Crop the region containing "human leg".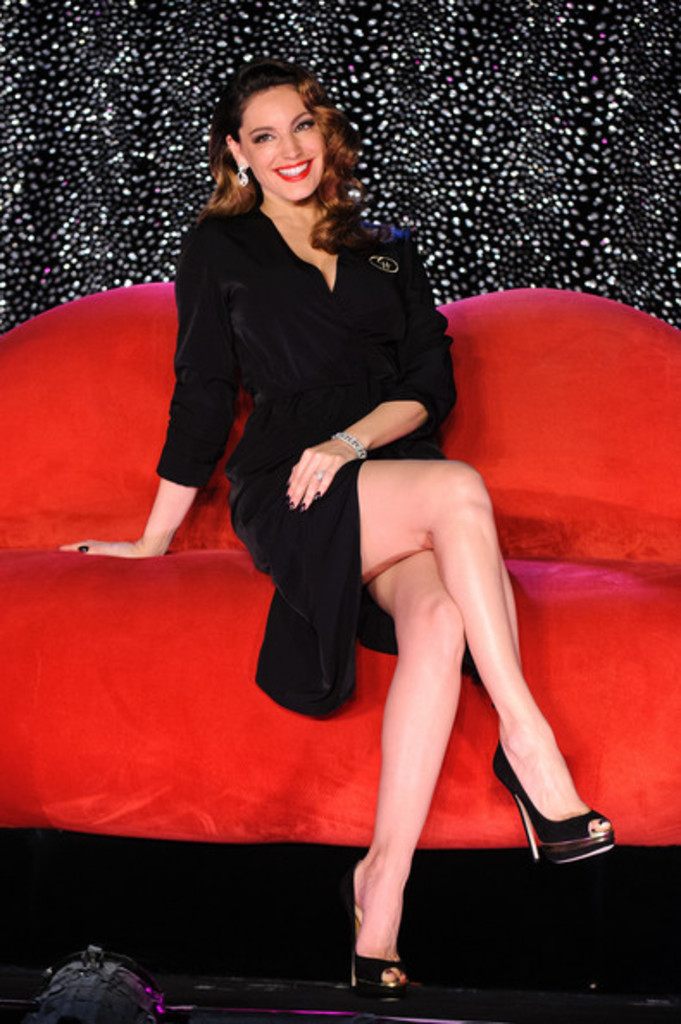
Crop region: 333, 546, 469, 1010.
